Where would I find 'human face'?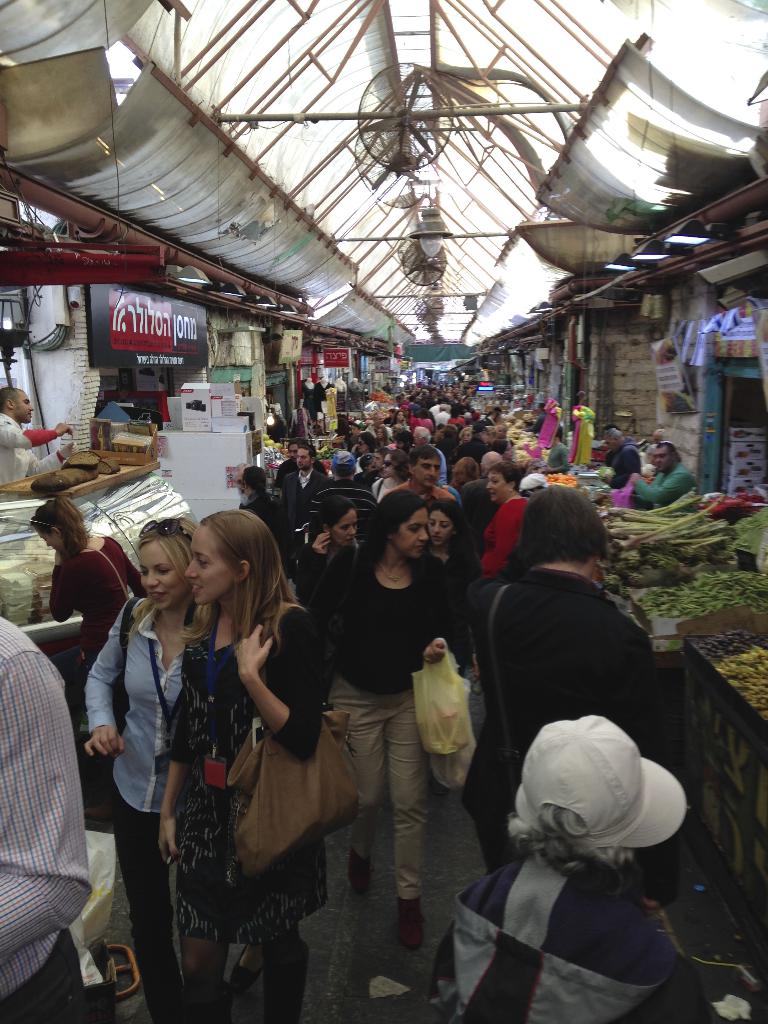
At [left=334, top=513, right=359, bottom=548].
